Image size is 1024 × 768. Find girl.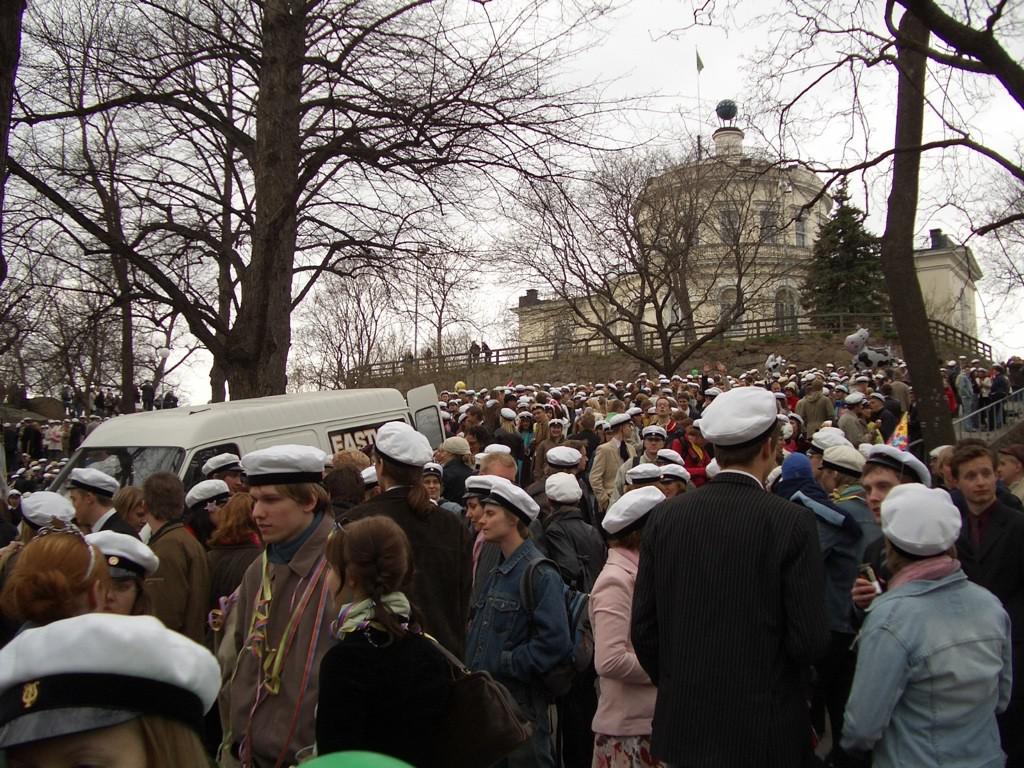
box=[313, 512, 541, 765].
